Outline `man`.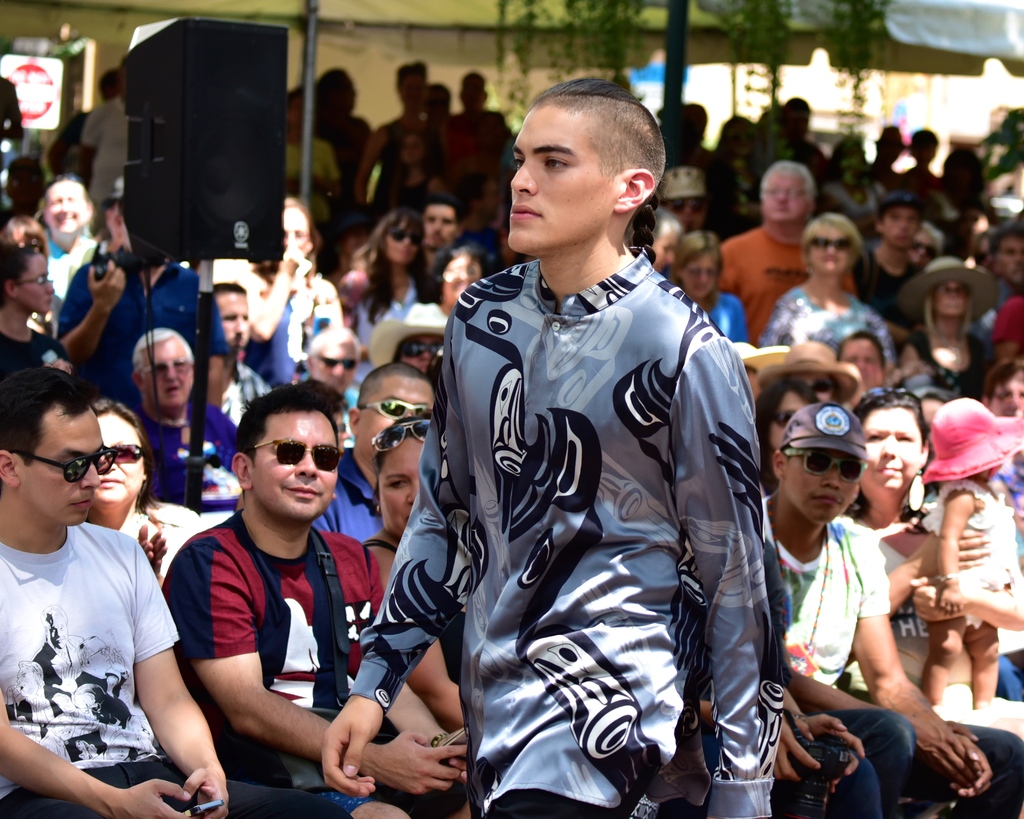
Outline: Rect(59, 176, 234, 405).
